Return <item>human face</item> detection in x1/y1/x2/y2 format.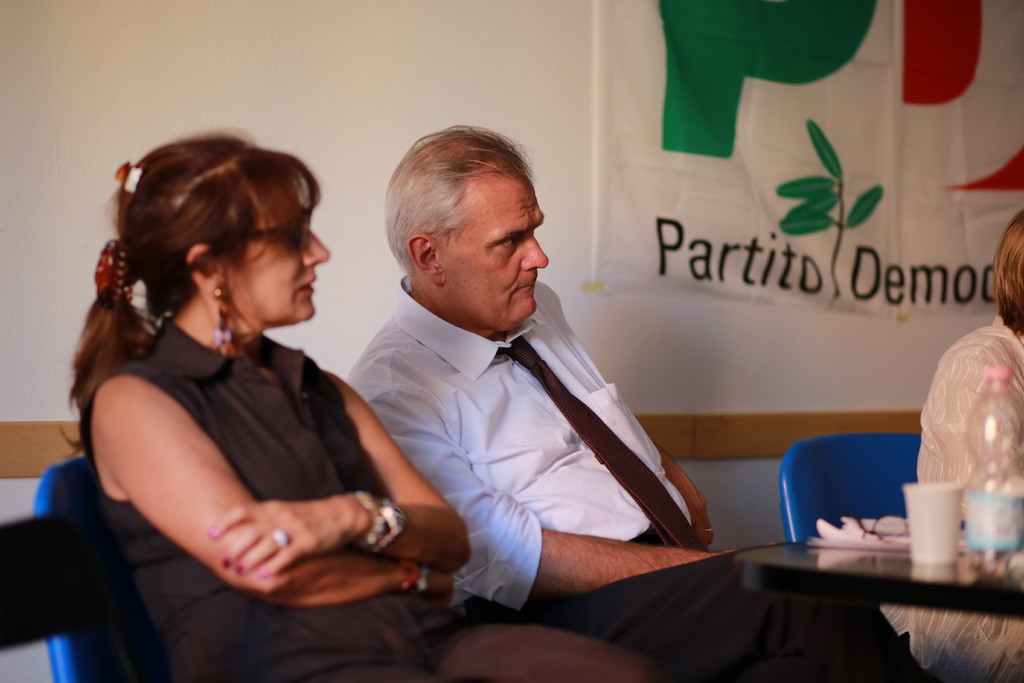
228/183/328/322.
